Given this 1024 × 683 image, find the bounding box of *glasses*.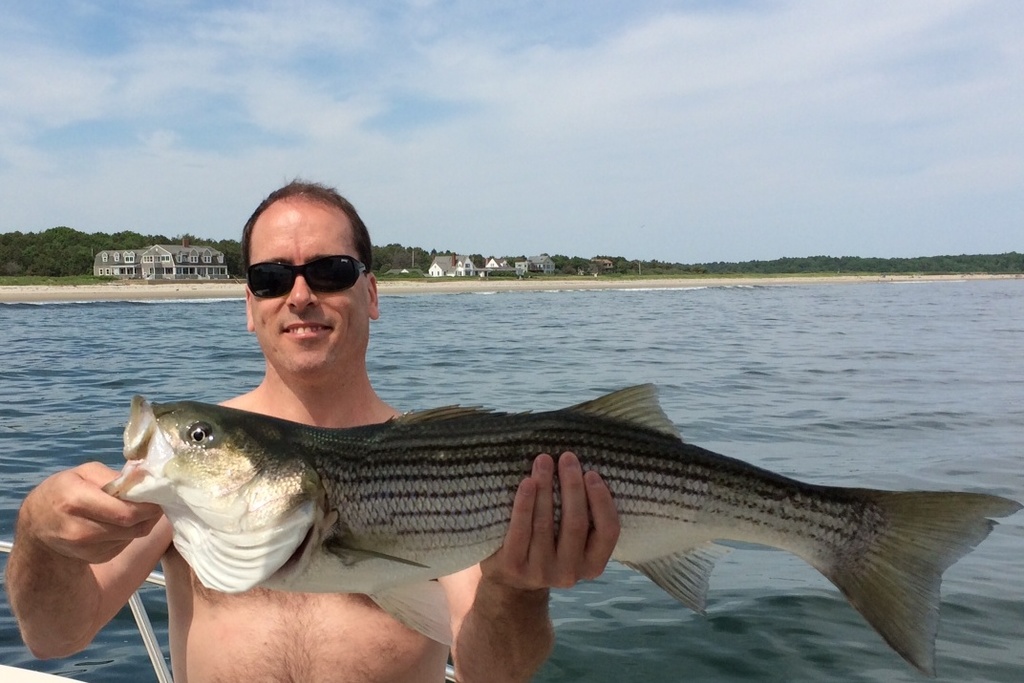
x1=245, y1=251, x2=372, y2=310.
